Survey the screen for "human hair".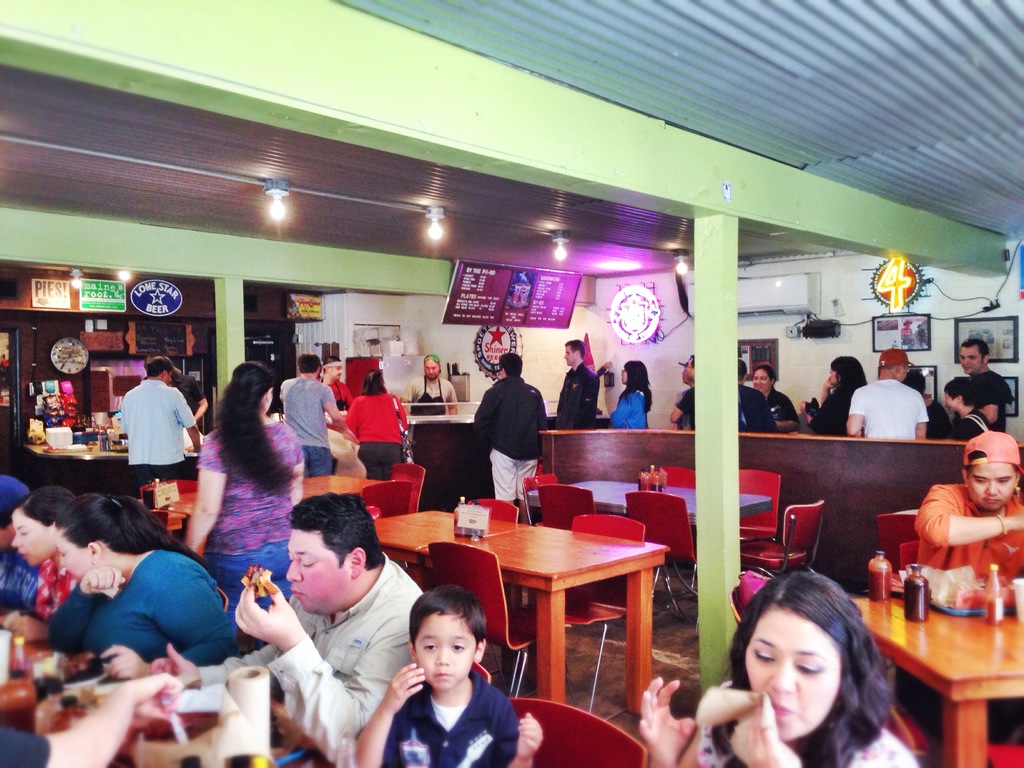
Survey found: x1=137 y1=353 x2=173 y2=375.
